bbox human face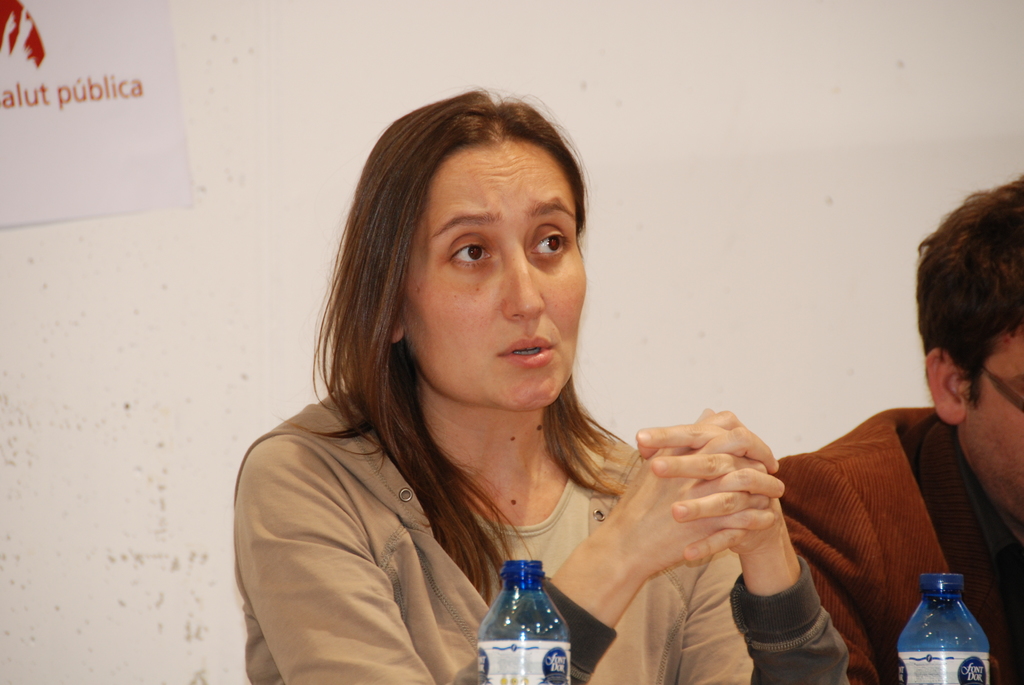
select_region(968, 326, 1023, 523)
